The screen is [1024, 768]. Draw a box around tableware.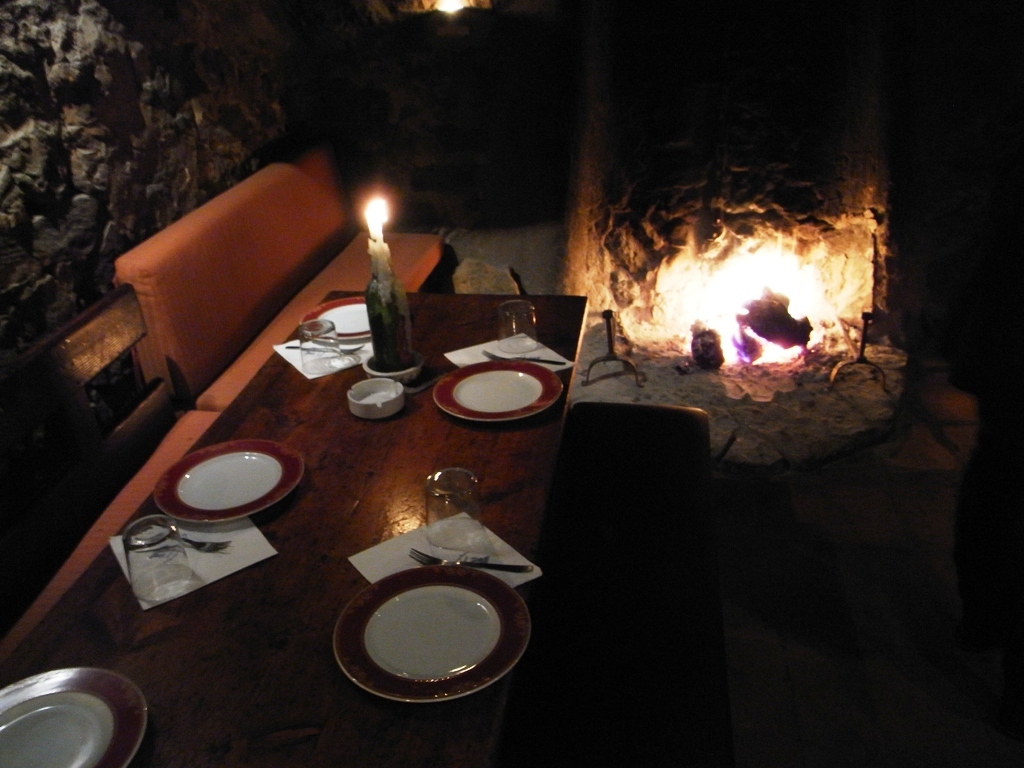
311,291,379,343.
